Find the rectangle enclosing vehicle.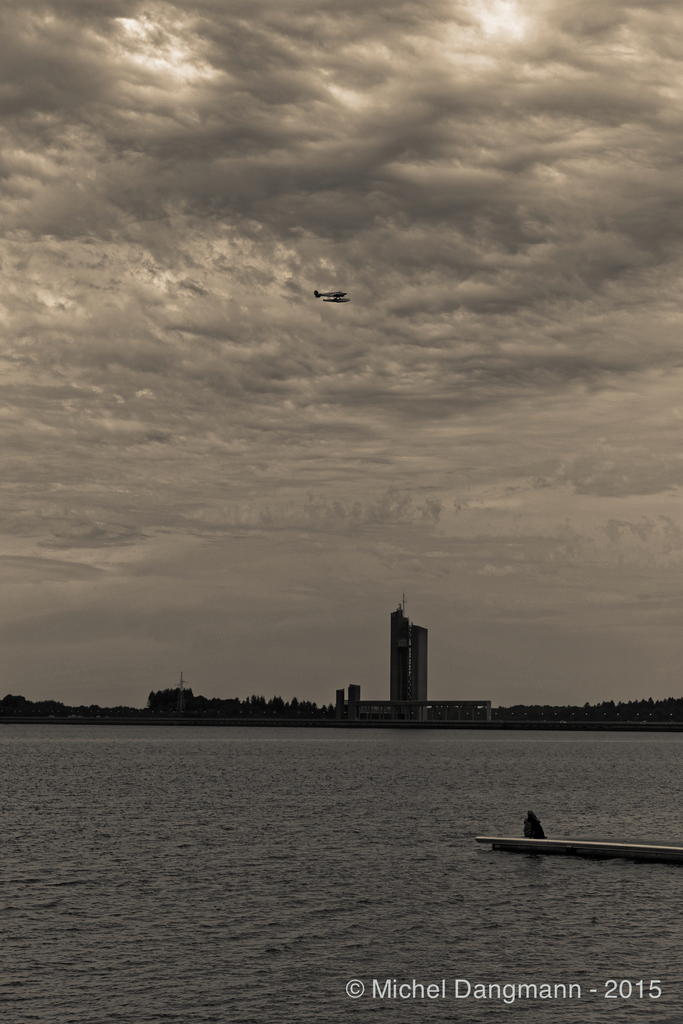
bbox=(313, 288, 349, 302).
